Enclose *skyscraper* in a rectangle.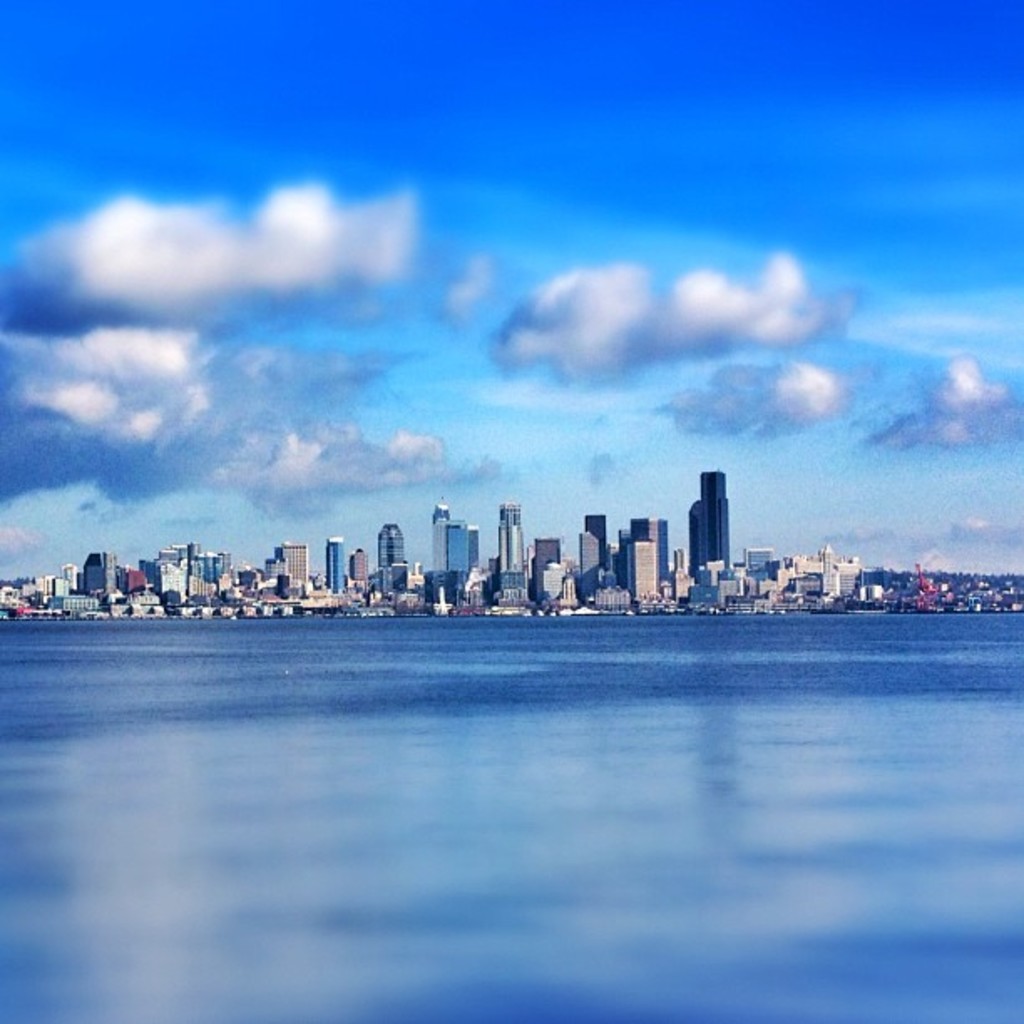
crop(321, 535, 346, 597).
